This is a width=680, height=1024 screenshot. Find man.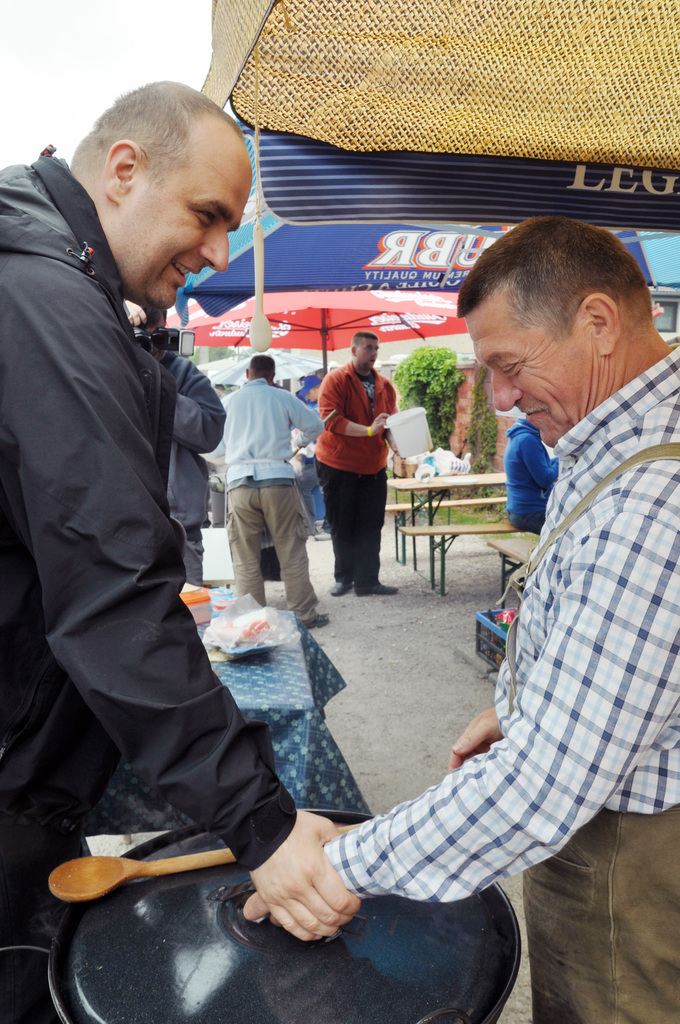
Bounding box: (209, 355, 326, 627).
